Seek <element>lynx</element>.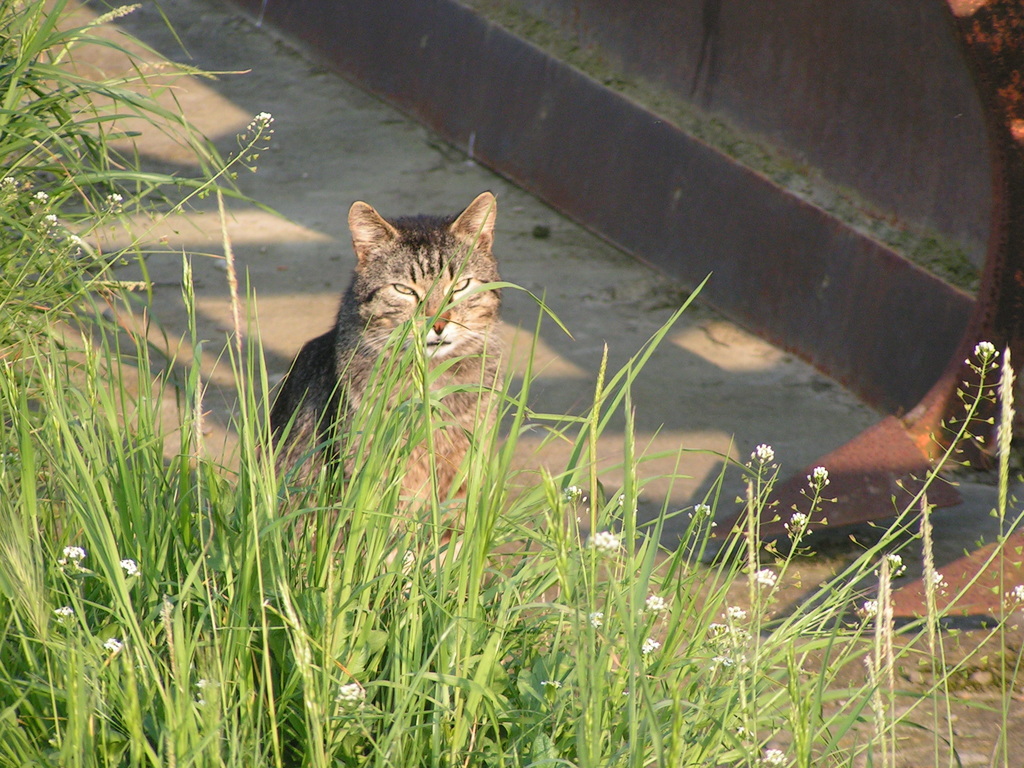
left=244, top=189, right=504, bottom=607.
